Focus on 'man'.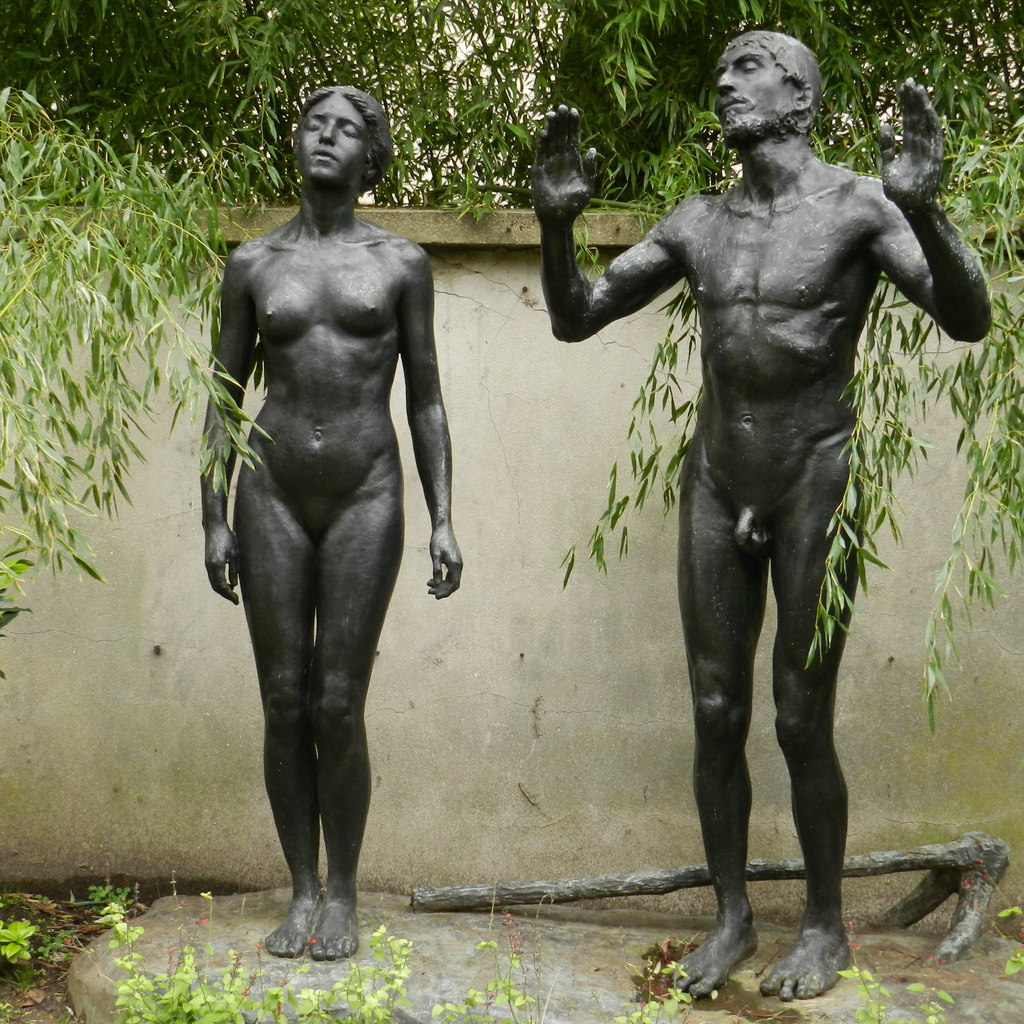
Focused at 580:21:957:956.
